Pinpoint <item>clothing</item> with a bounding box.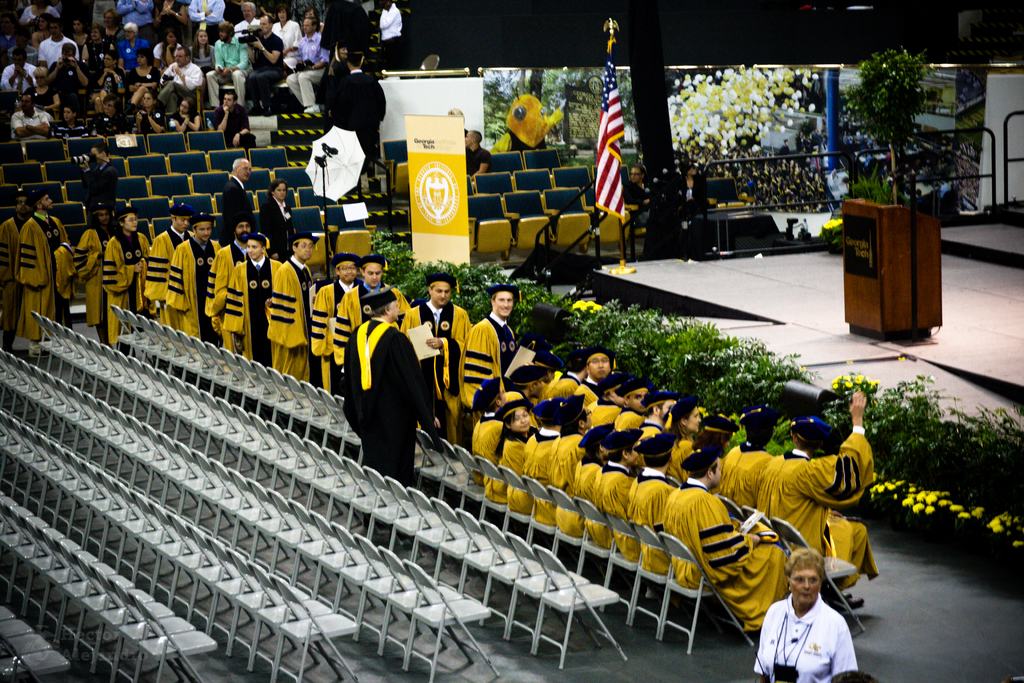
[774,585,858,682].
